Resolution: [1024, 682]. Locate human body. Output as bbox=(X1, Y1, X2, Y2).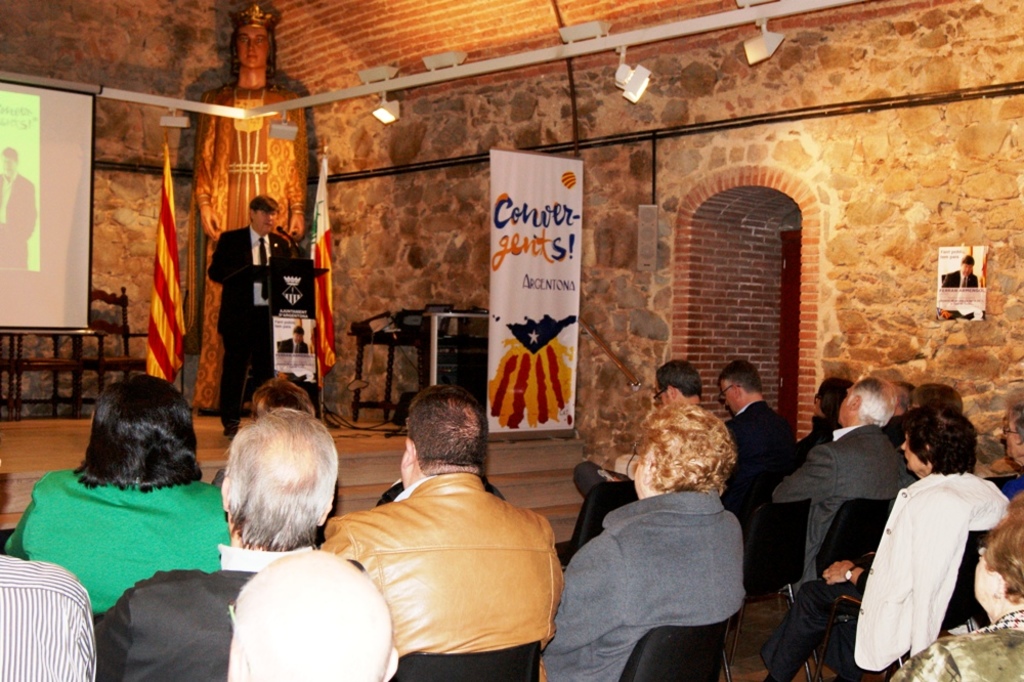
bbox=(771, 367, 904, 590).
